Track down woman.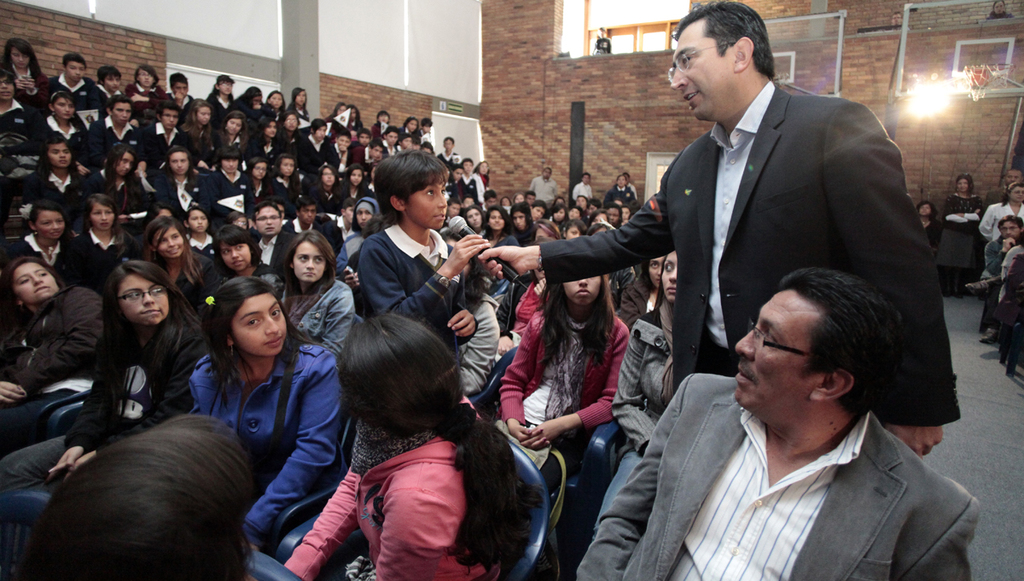
Tracked to select_region(249, 151, 282, 206).
